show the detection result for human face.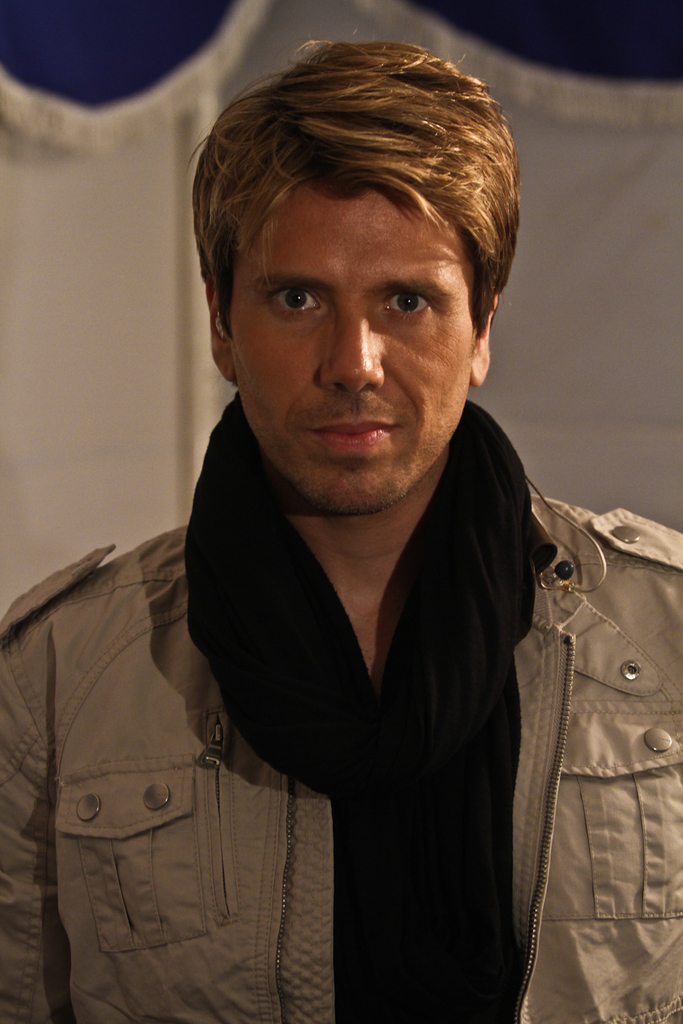
218/183/479/511.
